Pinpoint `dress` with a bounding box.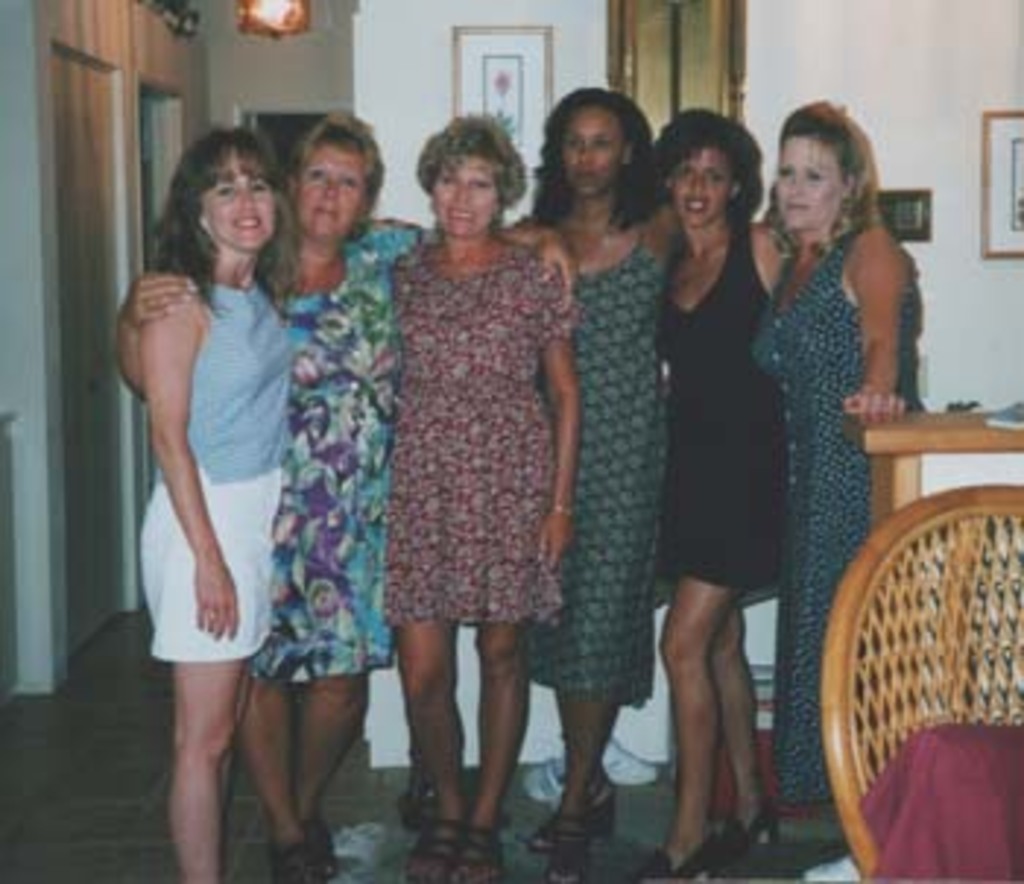
[658,222,775,600].
